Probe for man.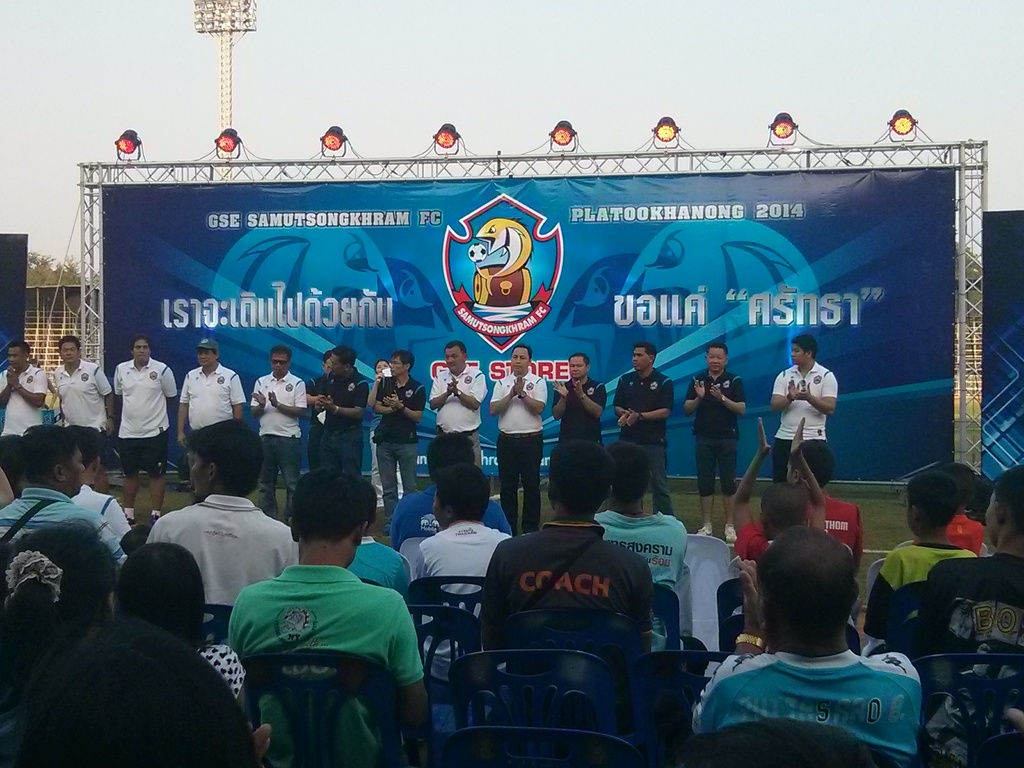
Probe result: l=552, t=355, r=608, b=452.
